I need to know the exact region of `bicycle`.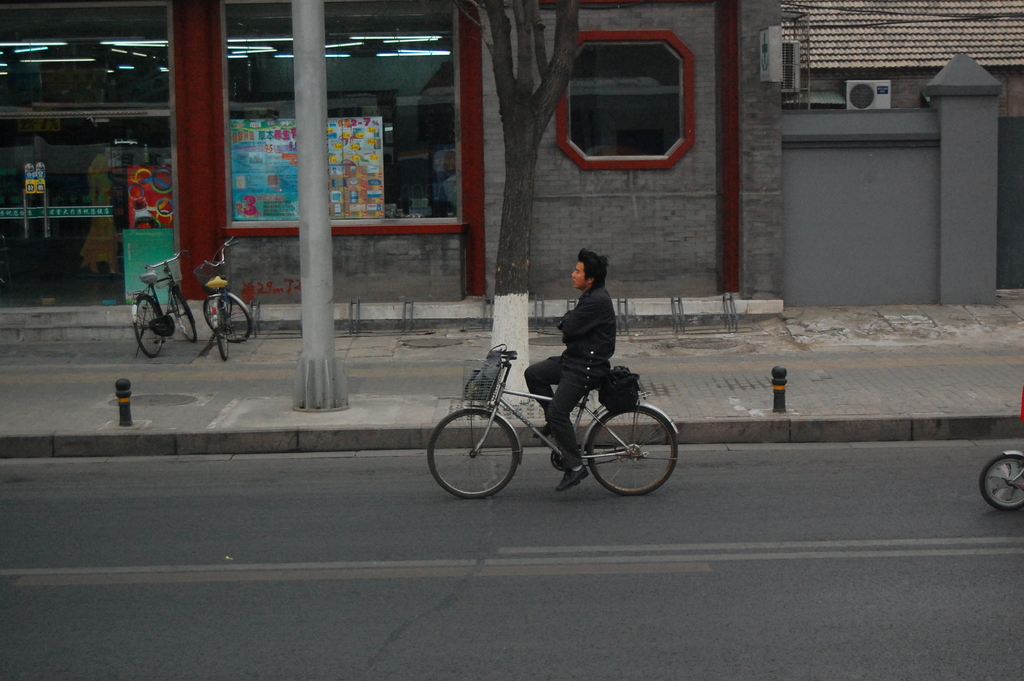
Region: 130, 245, 199, 357.
